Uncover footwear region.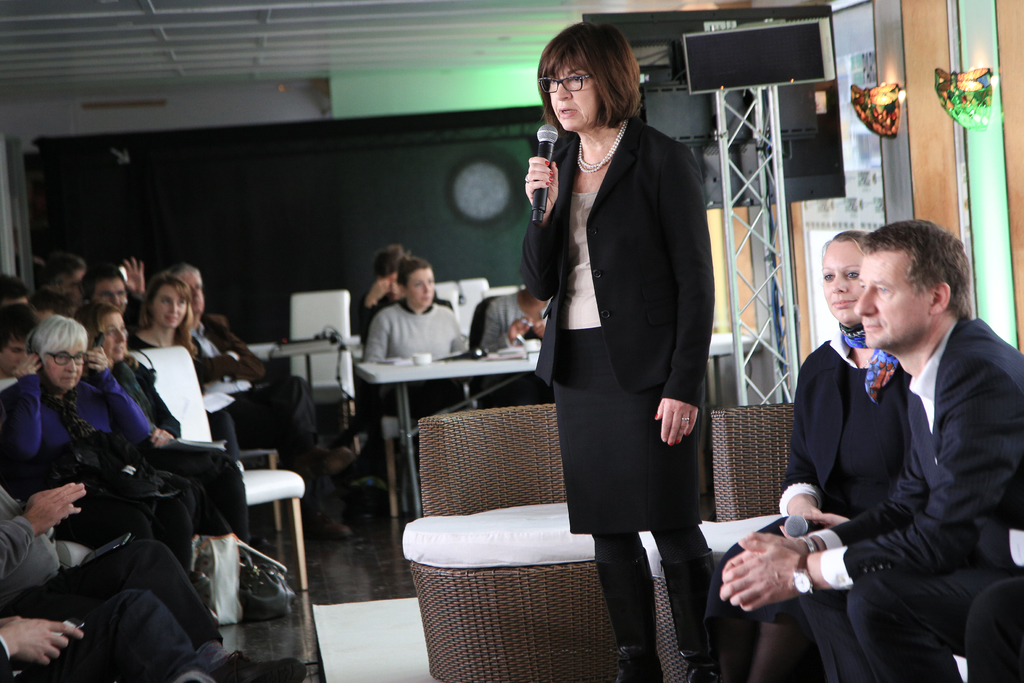
Uncovered: [202, 647, 303, 682].
